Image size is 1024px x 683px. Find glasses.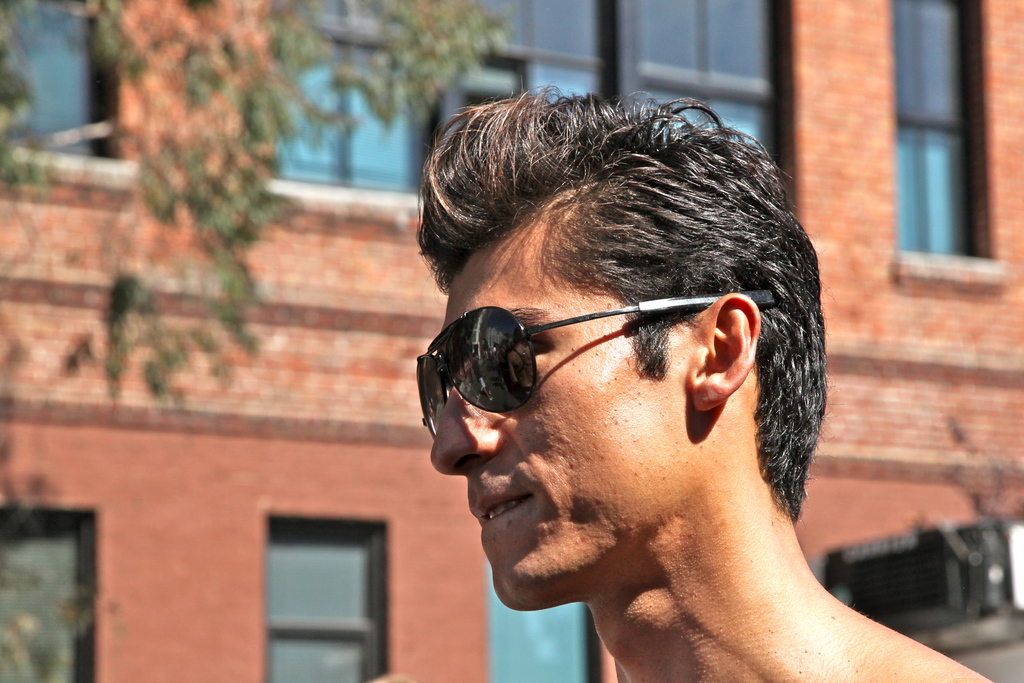
x1=411, y1=286, x2=786, y2=444.
